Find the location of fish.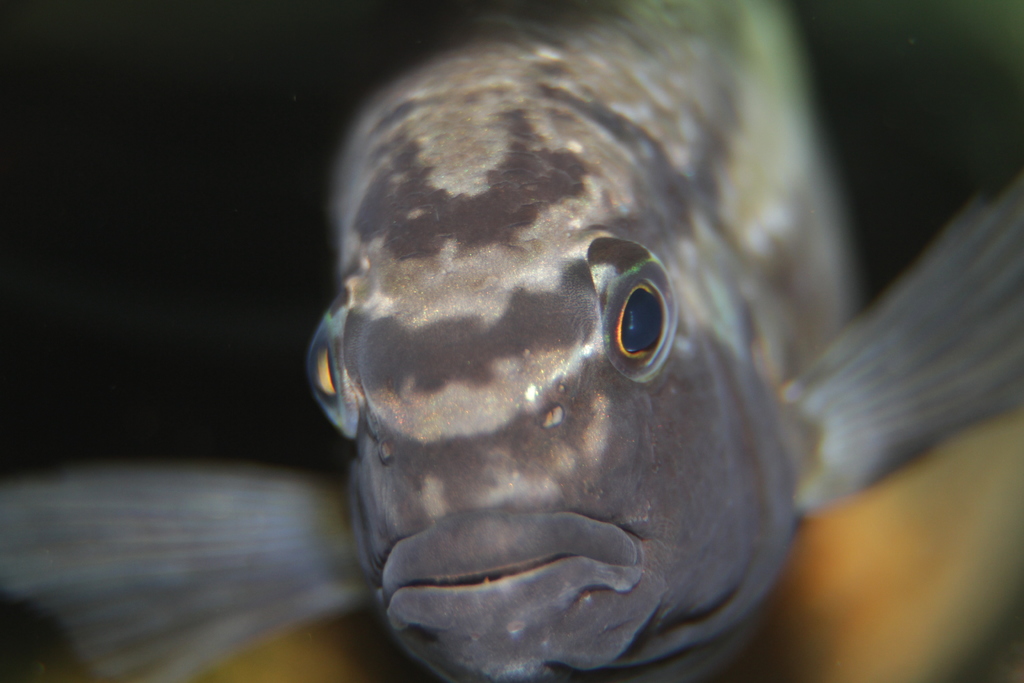
Location: (x1=0, y1=0, x2=1023, y2=682).
